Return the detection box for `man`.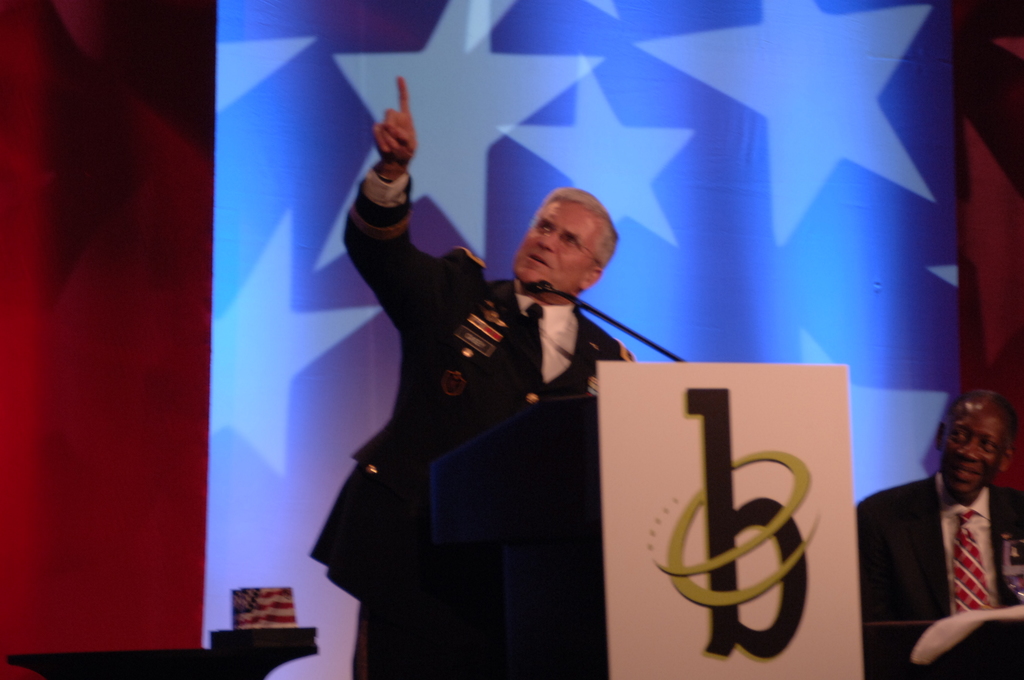
306 81 637 679.
